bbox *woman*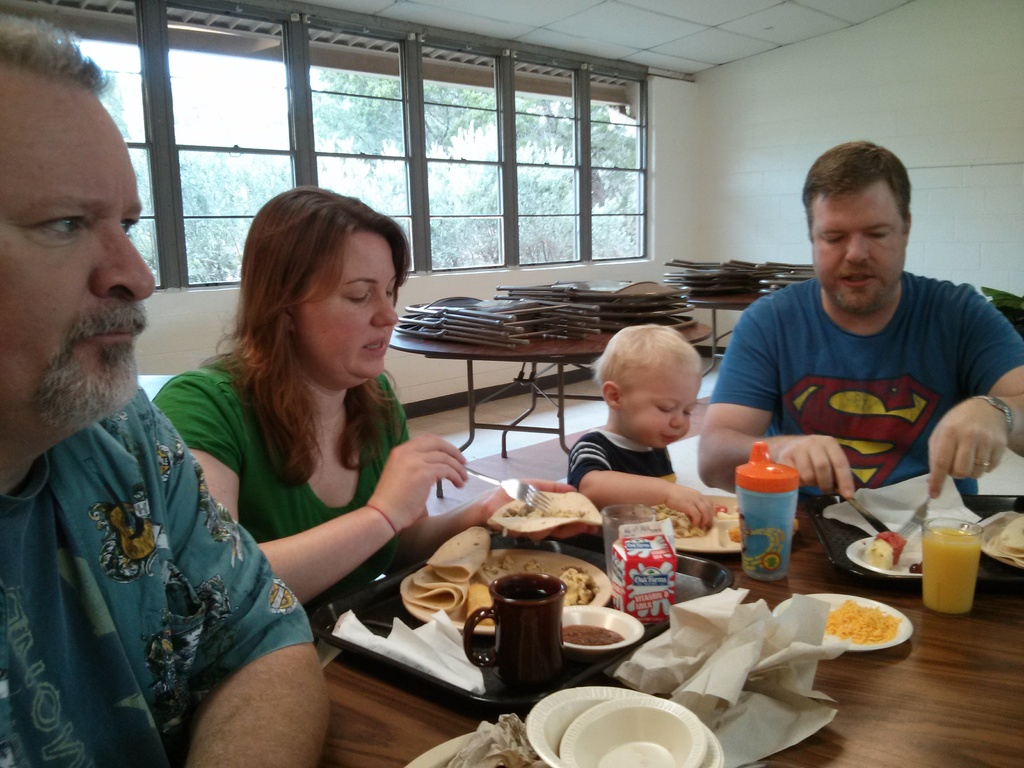
147 183 578 636
